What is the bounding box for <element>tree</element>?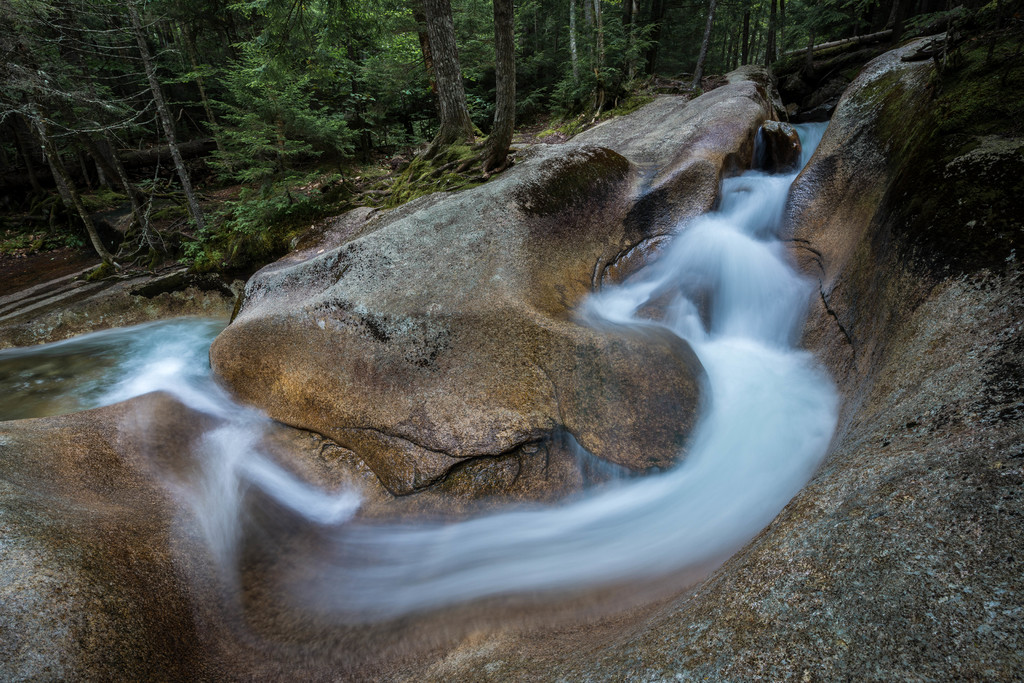
[676,0,728,99].
